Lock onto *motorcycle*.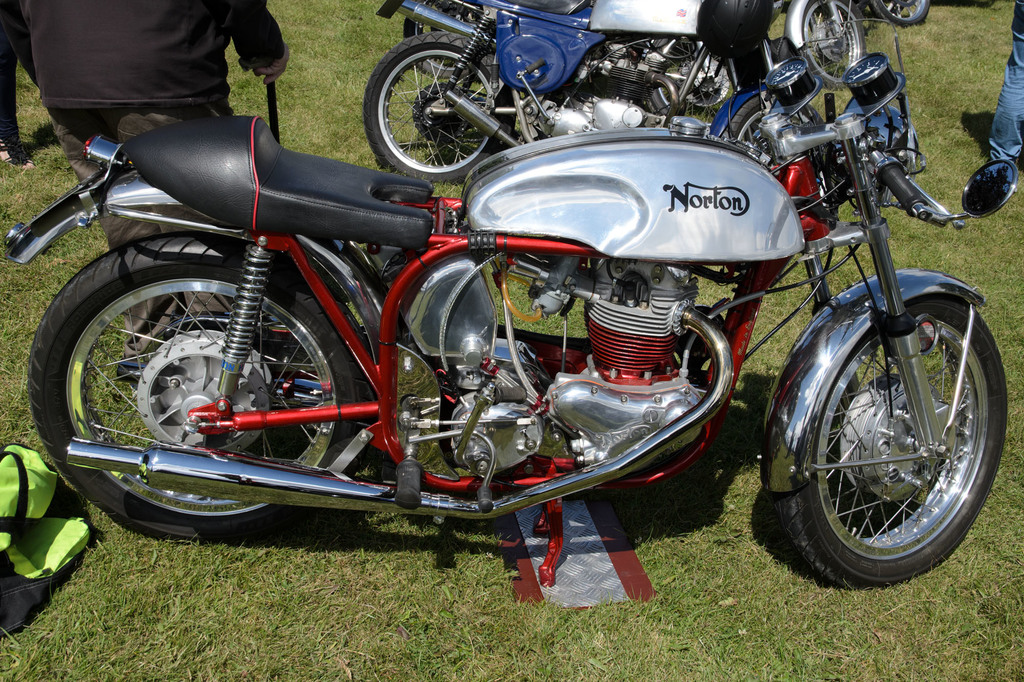
Locked: detection(783, 0, 934, 90).
